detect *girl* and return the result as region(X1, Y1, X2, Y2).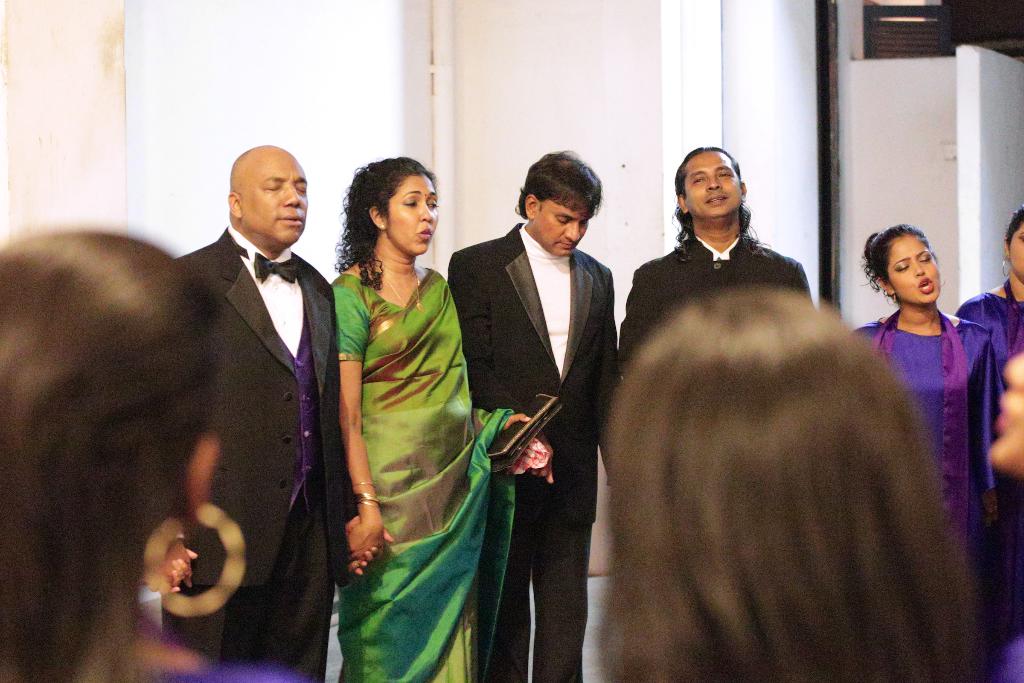
region(860, 222, 1000, 619).
